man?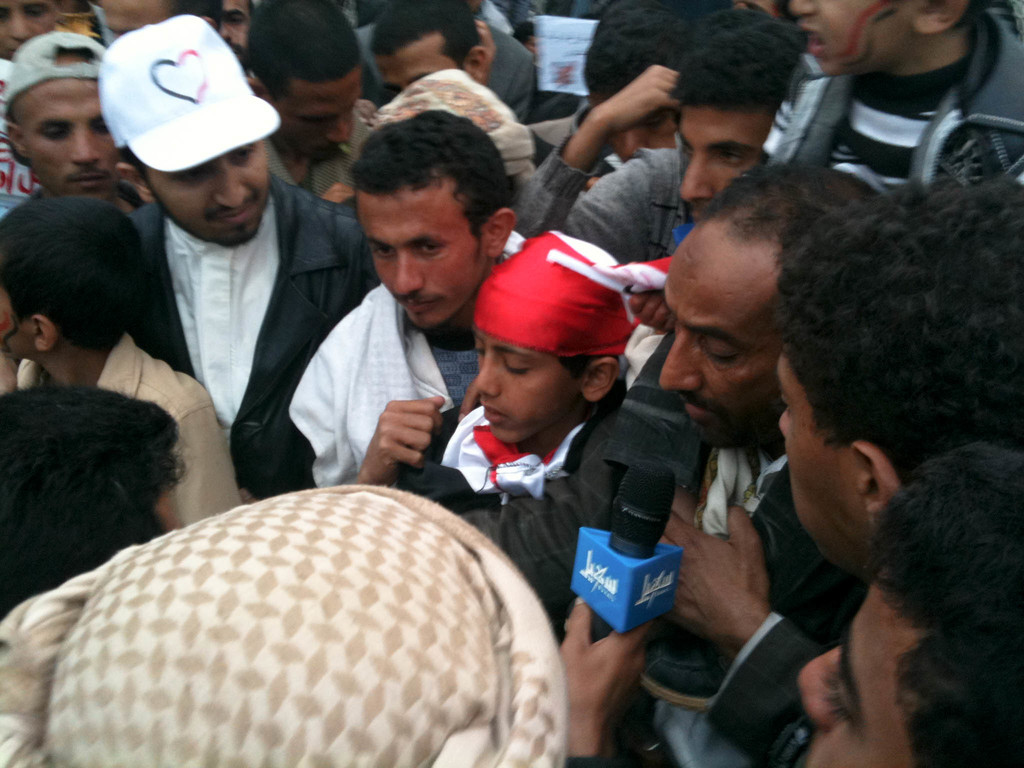
0, 29, 147, 246
